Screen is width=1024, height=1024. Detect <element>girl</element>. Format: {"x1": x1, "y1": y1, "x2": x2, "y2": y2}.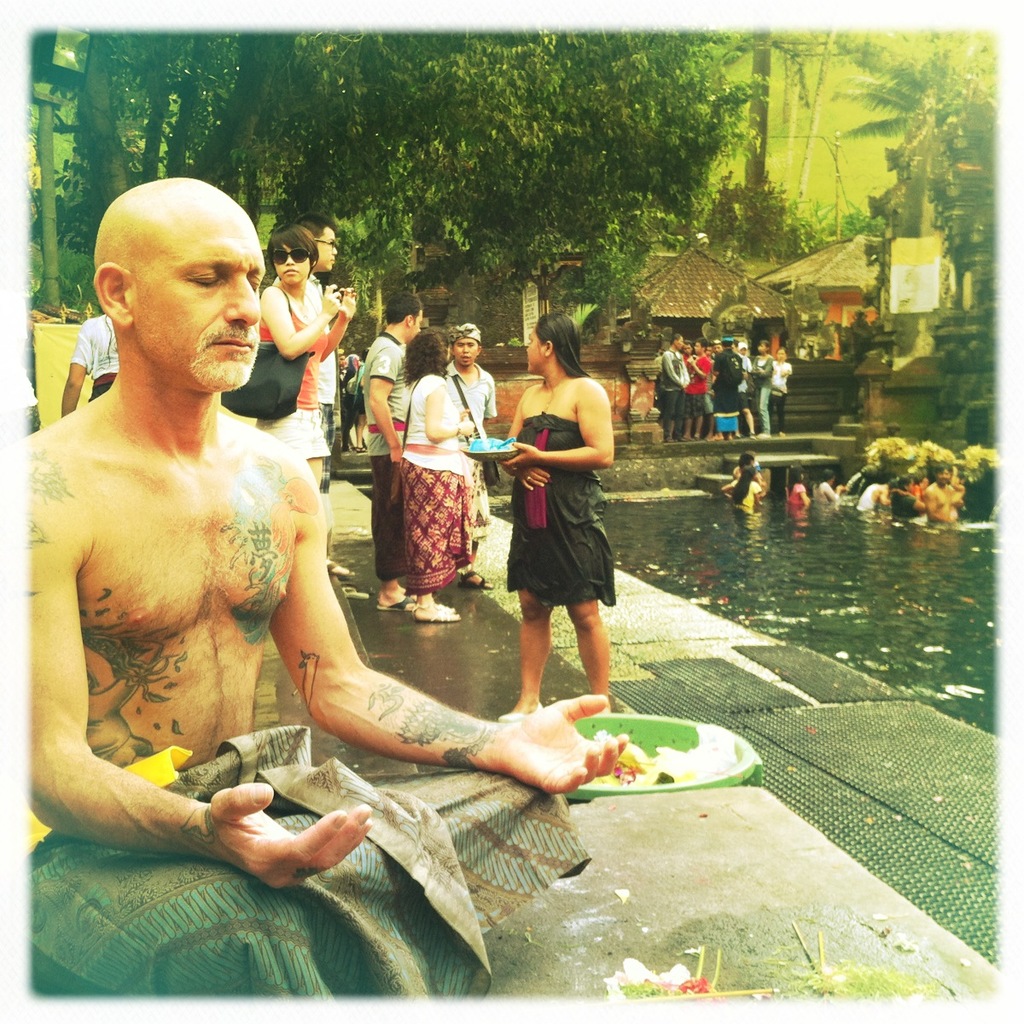
{"x1": 260, "y1": 227, "x2": 353, "y2": 486}.
